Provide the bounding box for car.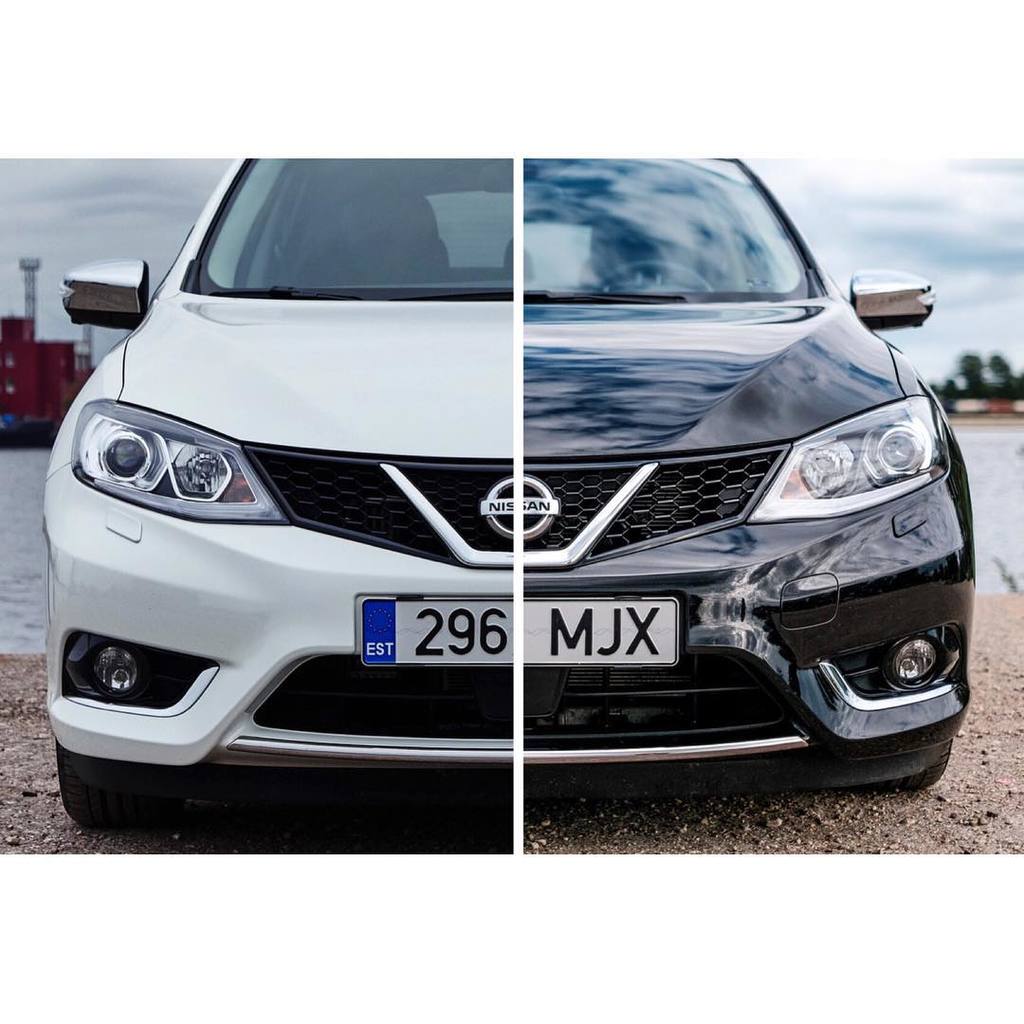
detection(521, 158, 973, 798).
